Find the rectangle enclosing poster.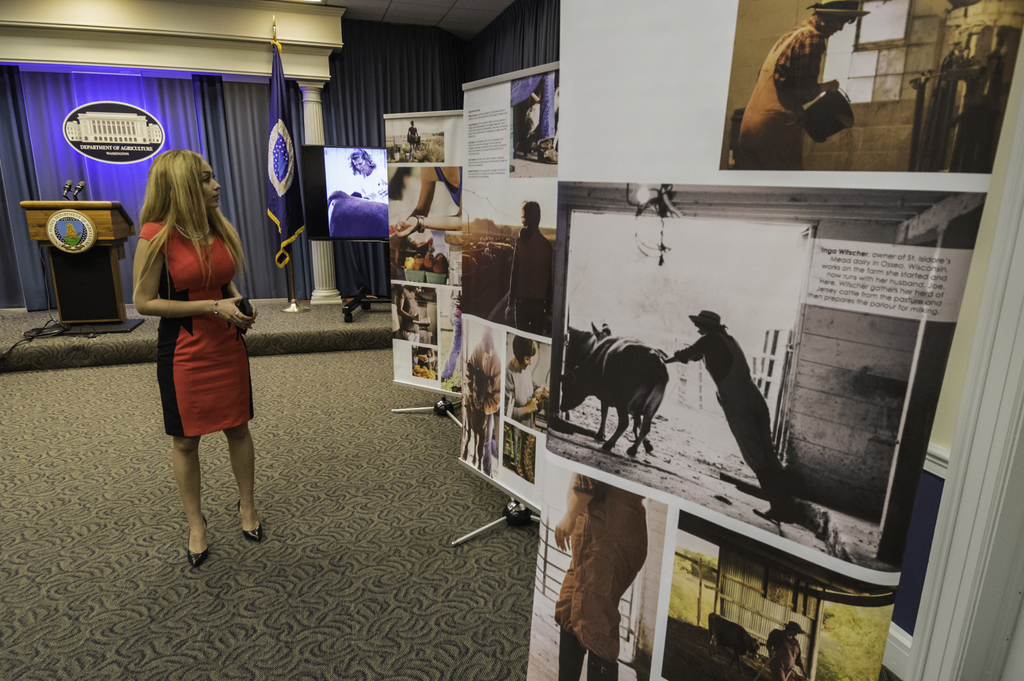
detection(390, 283, 464, 394).
